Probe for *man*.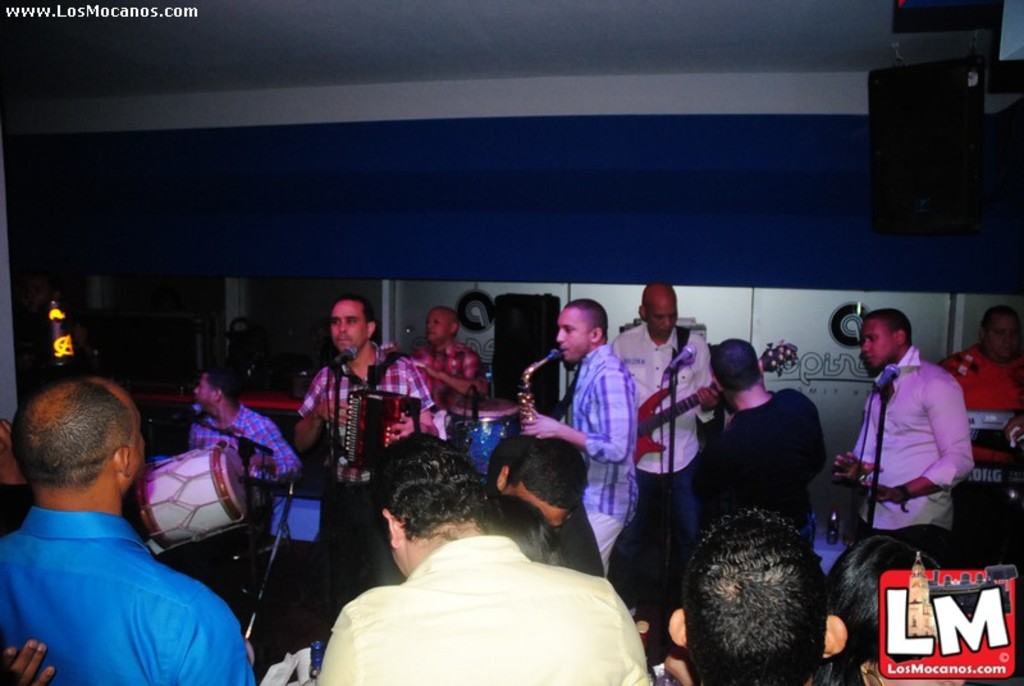
Probe result: [x1=314, y1=434, x2=650, y2=685].
